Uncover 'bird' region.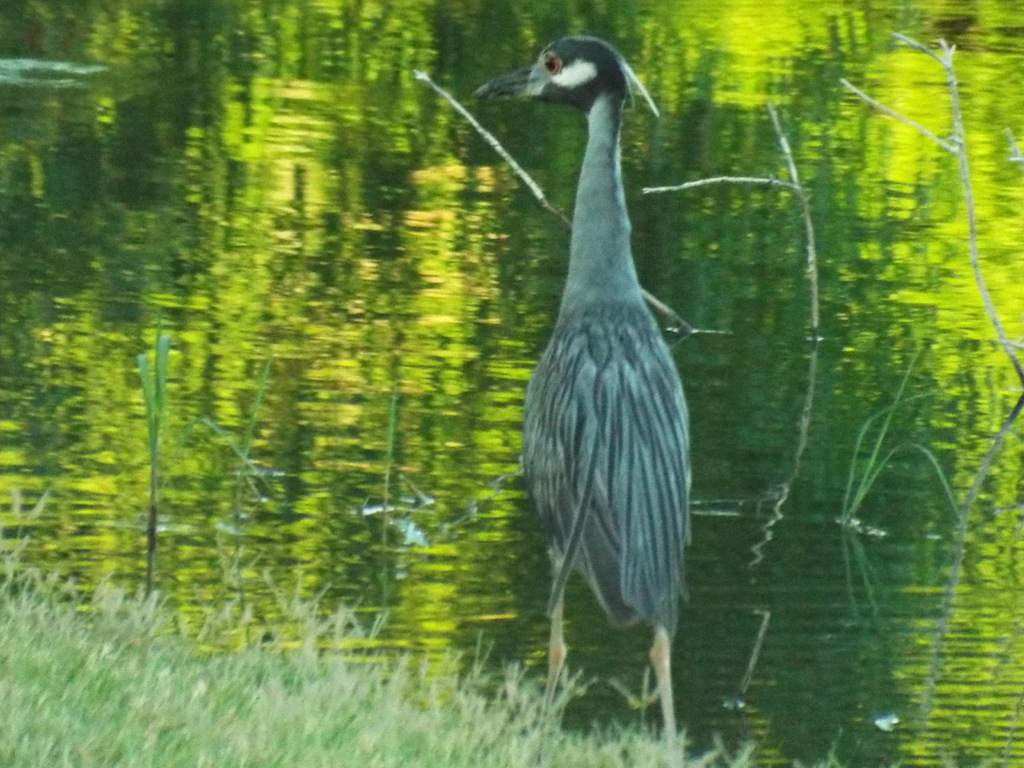
Uncovered: crop(461, 3, 711, 746).
